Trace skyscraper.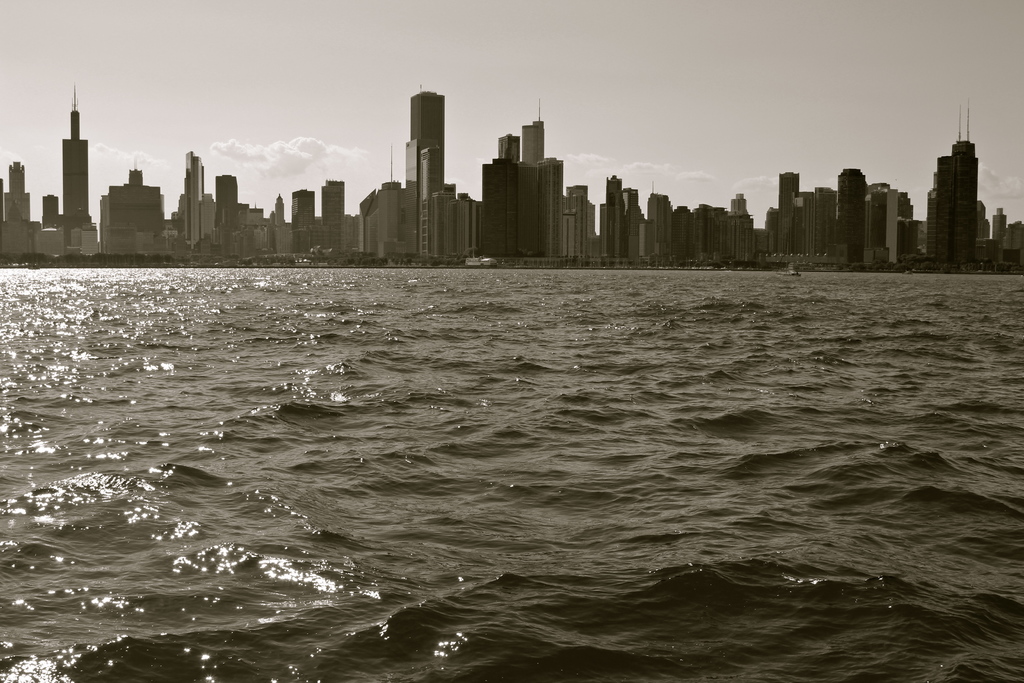
Traced to {"x1": 837, "y1": 168, "x2": 867, "y2": 267}.
